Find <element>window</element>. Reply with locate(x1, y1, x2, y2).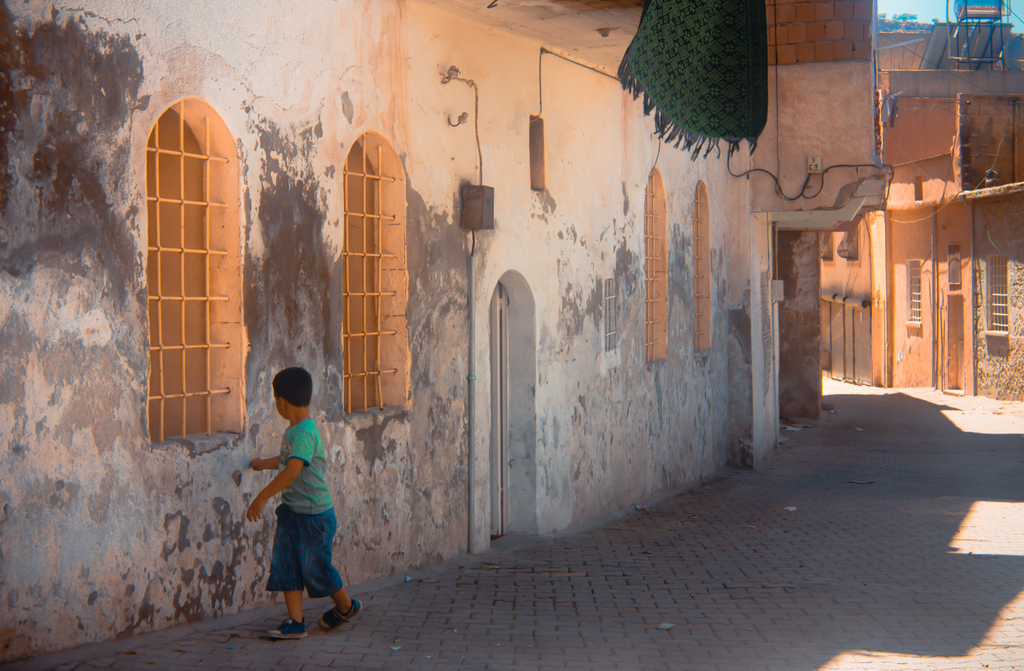
locate(905, 256, 924, 328).
